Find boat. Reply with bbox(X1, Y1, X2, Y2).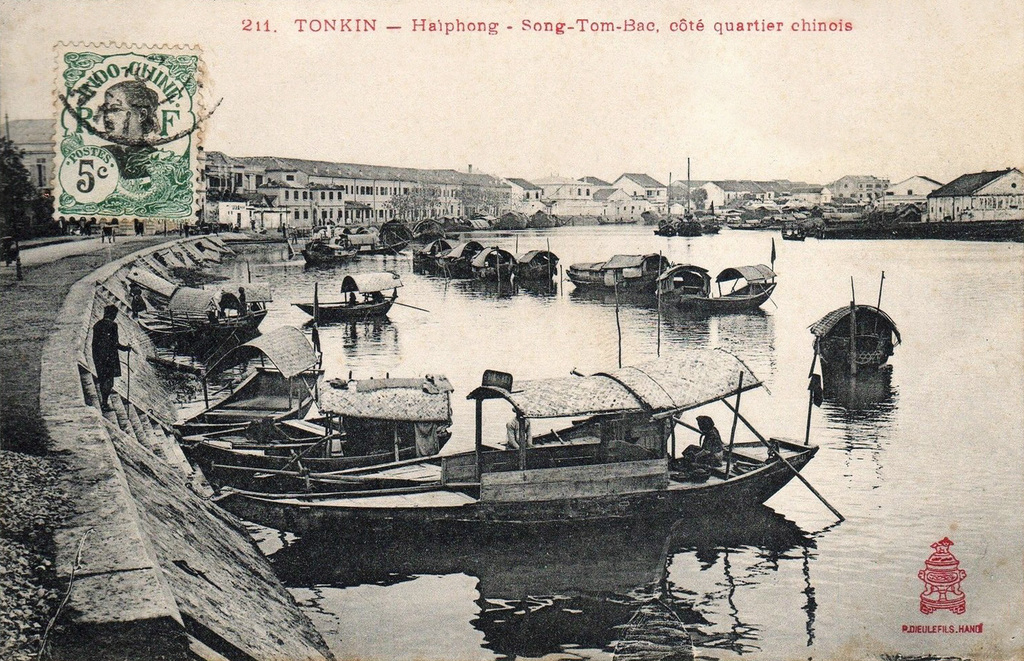
bbox(808, 269, 902, 371).
